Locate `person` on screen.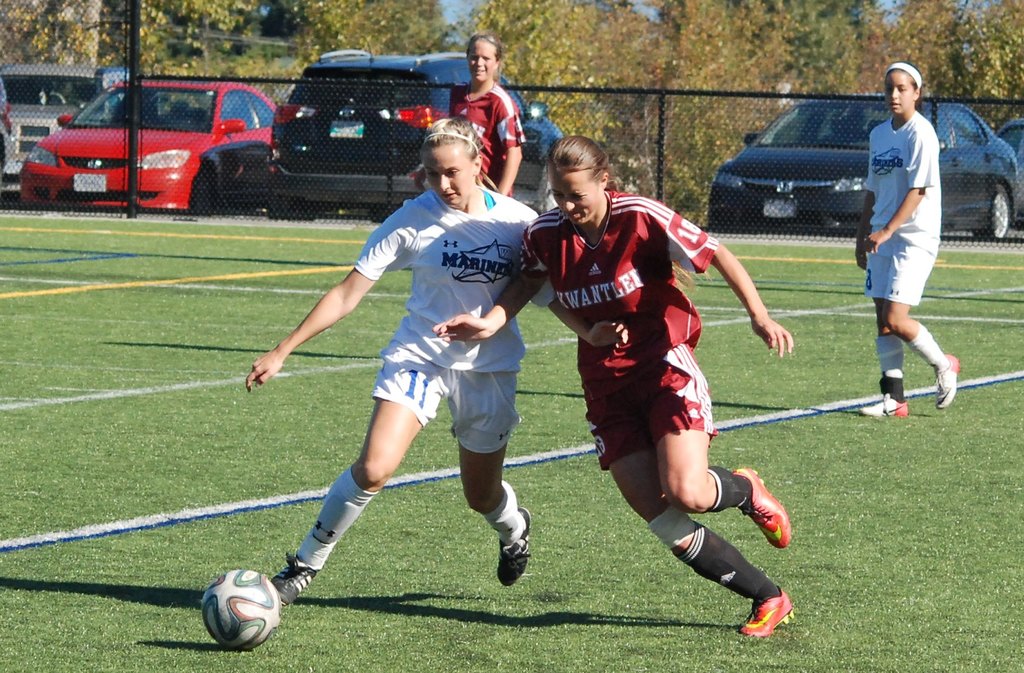
On screen at bbox=(534, 125, 762, 672).
